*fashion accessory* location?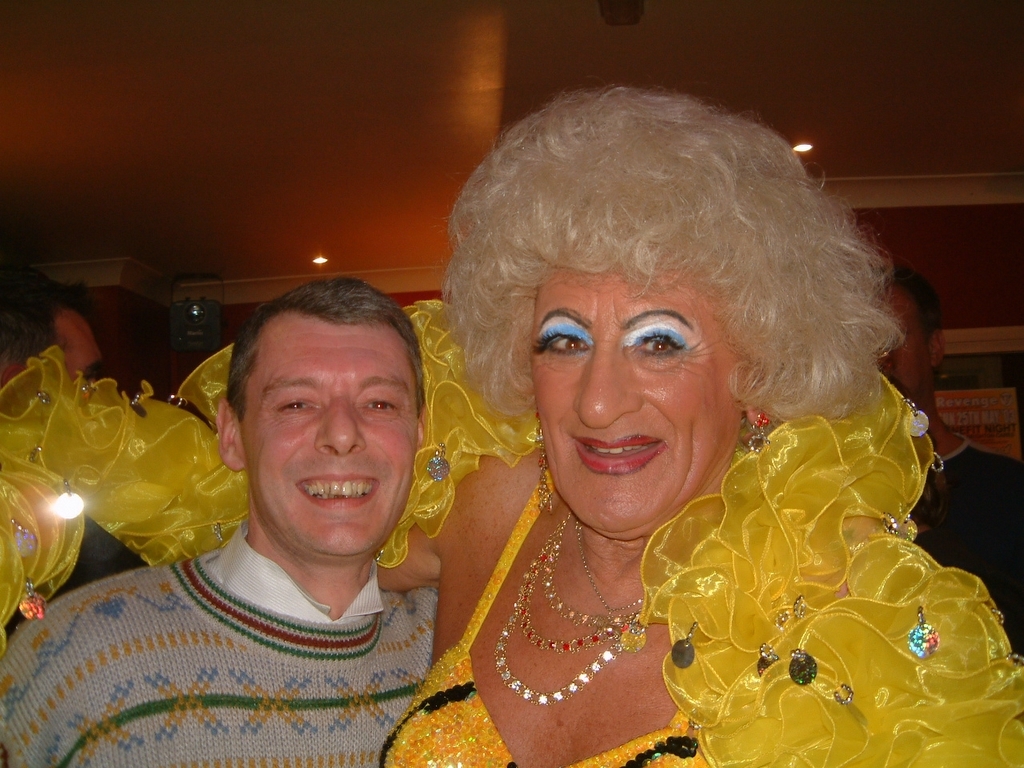
746, 407, 779, 456
